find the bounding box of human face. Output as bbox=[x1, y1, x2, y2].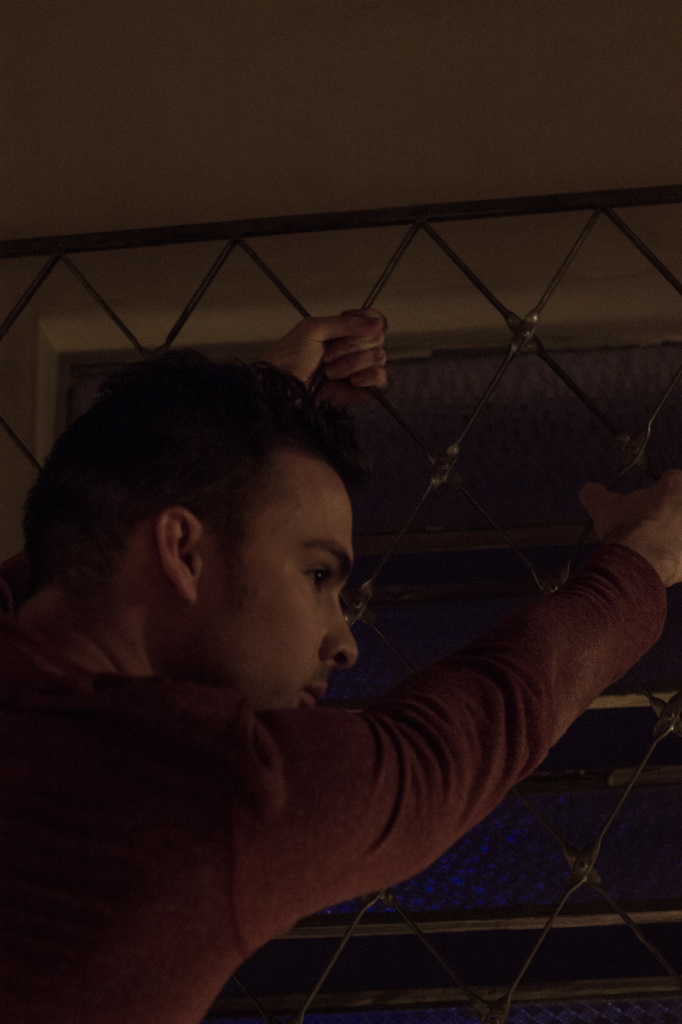
bbox=[213, 460, 355, 696].
